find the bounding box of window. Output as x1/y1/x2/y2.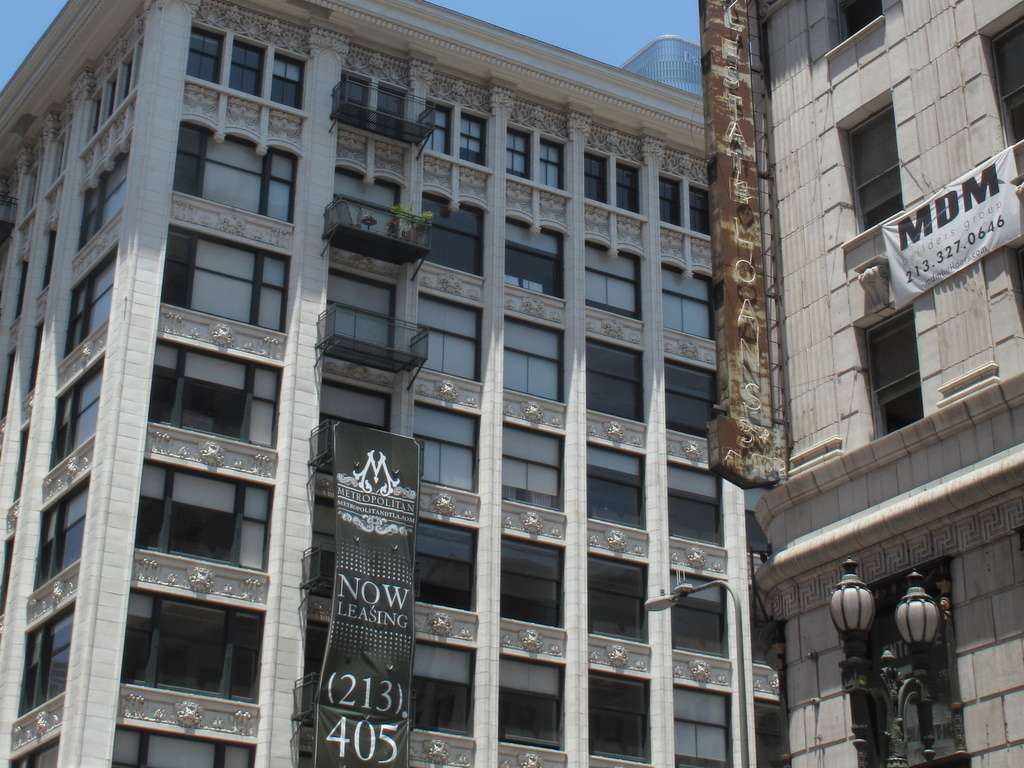
584/538/655/652.
